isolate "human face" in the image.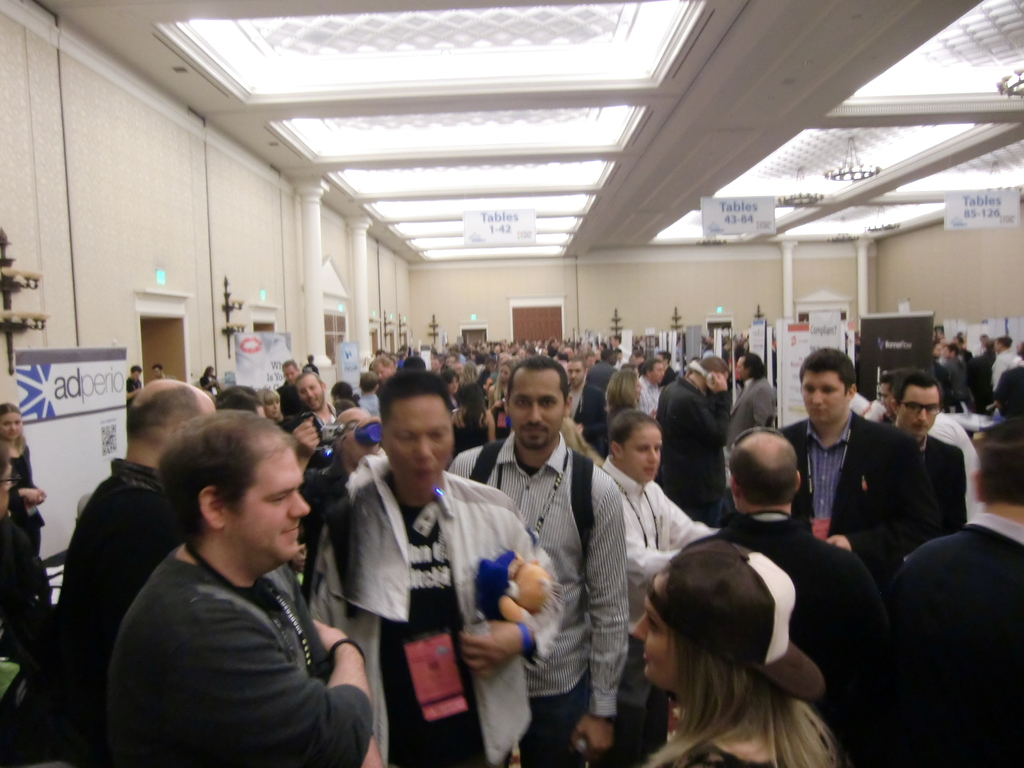
Isolated region: x1=509 y1=369 x2=562 y2=451.
